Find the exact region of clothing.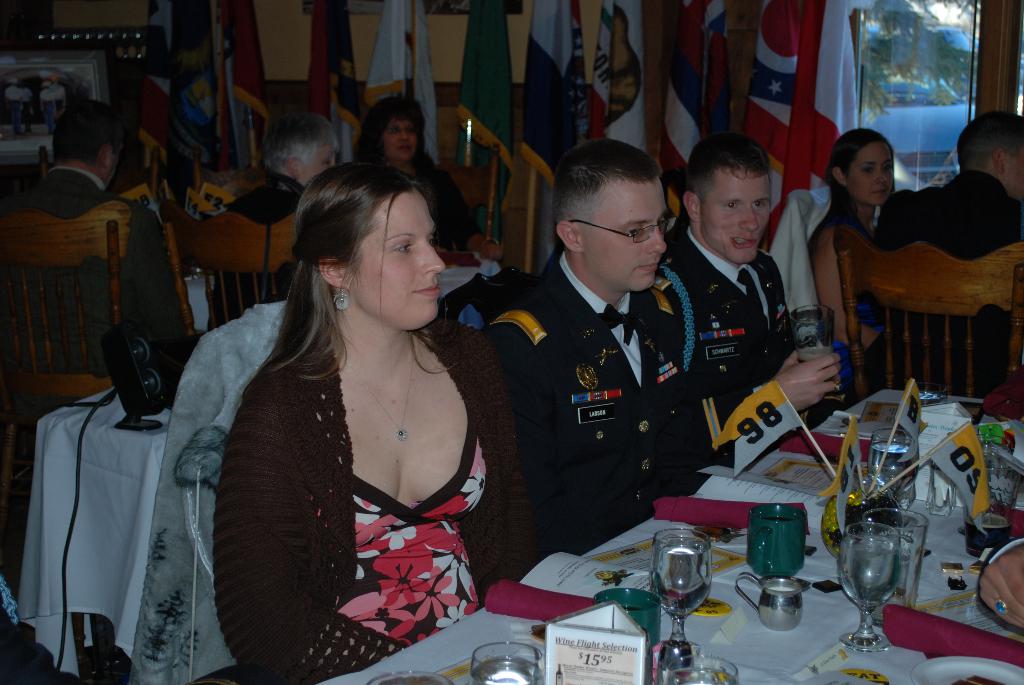
Exact region: <bbox>594, 10, 658, 175</bbox>.
